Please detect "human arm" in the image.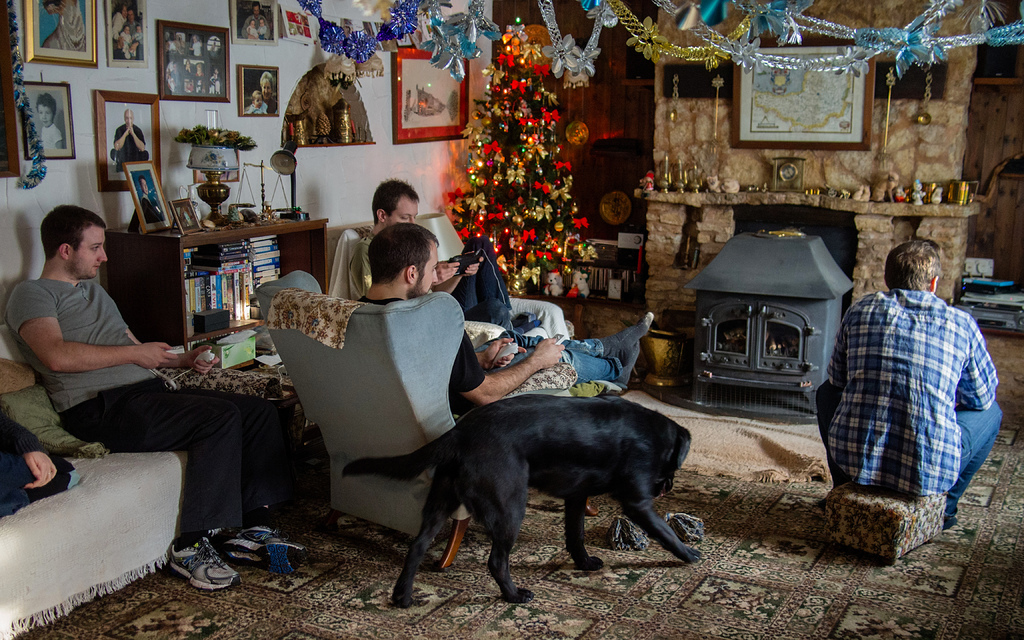
[434, 262, 465, 285].
